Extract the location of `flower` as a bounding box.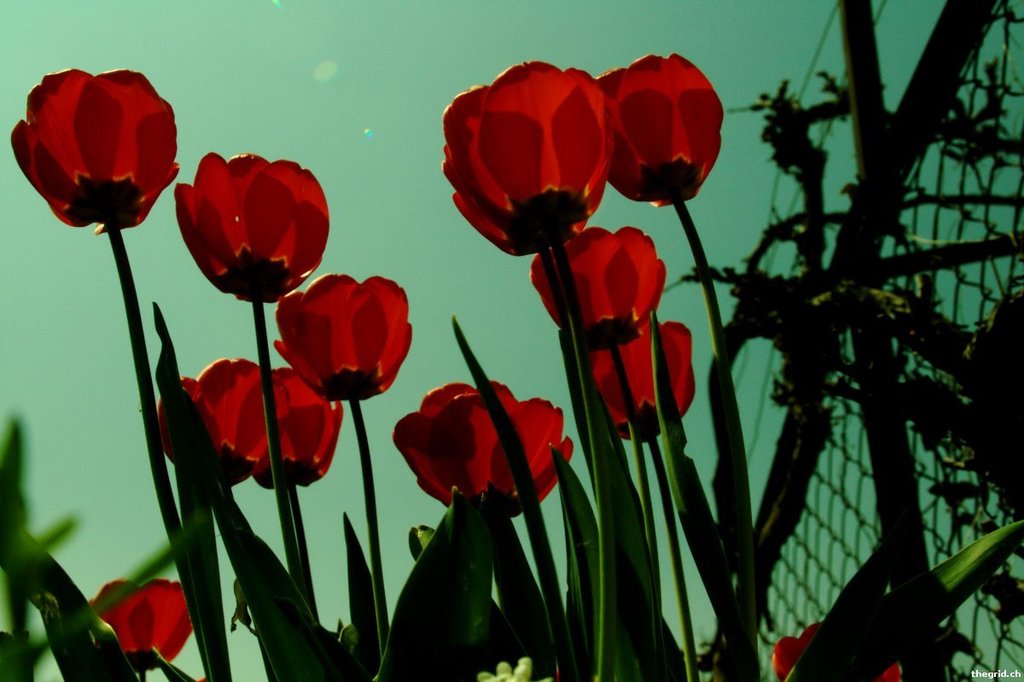
select_region(393, 381, 577, 522).
